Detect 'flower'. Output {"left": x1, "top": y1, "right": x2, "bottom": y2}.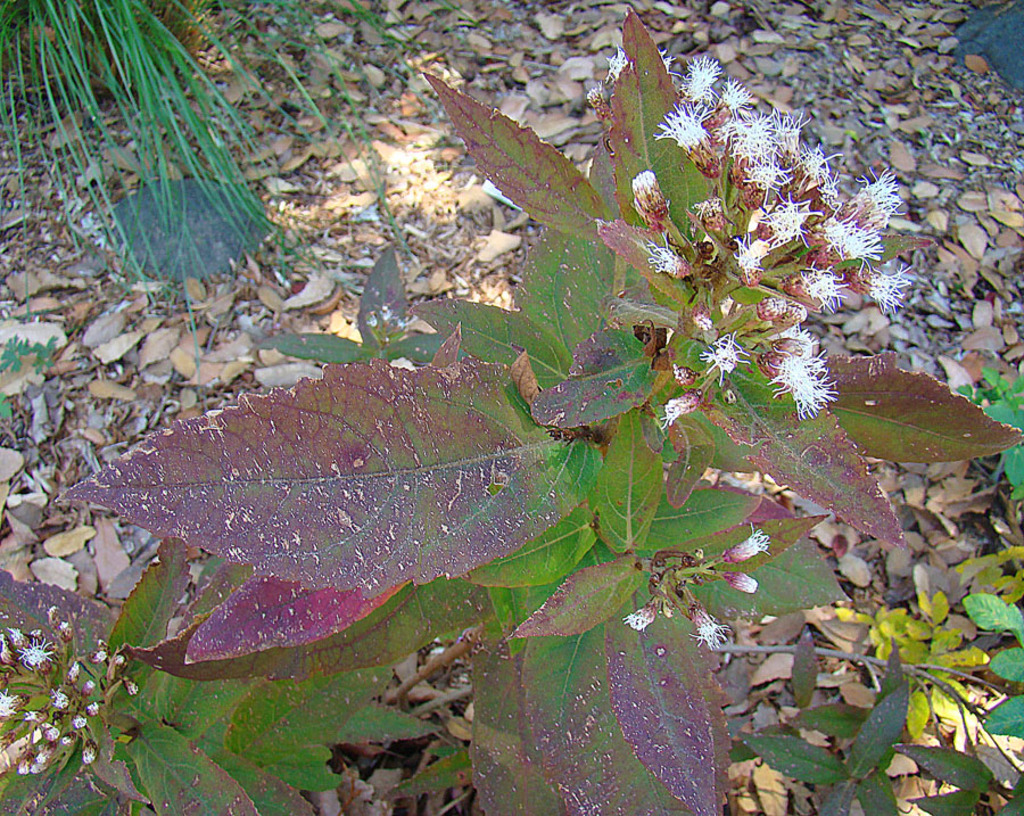
{"left": 628, "top": 170, "right": 668, "bottom": 230}.
